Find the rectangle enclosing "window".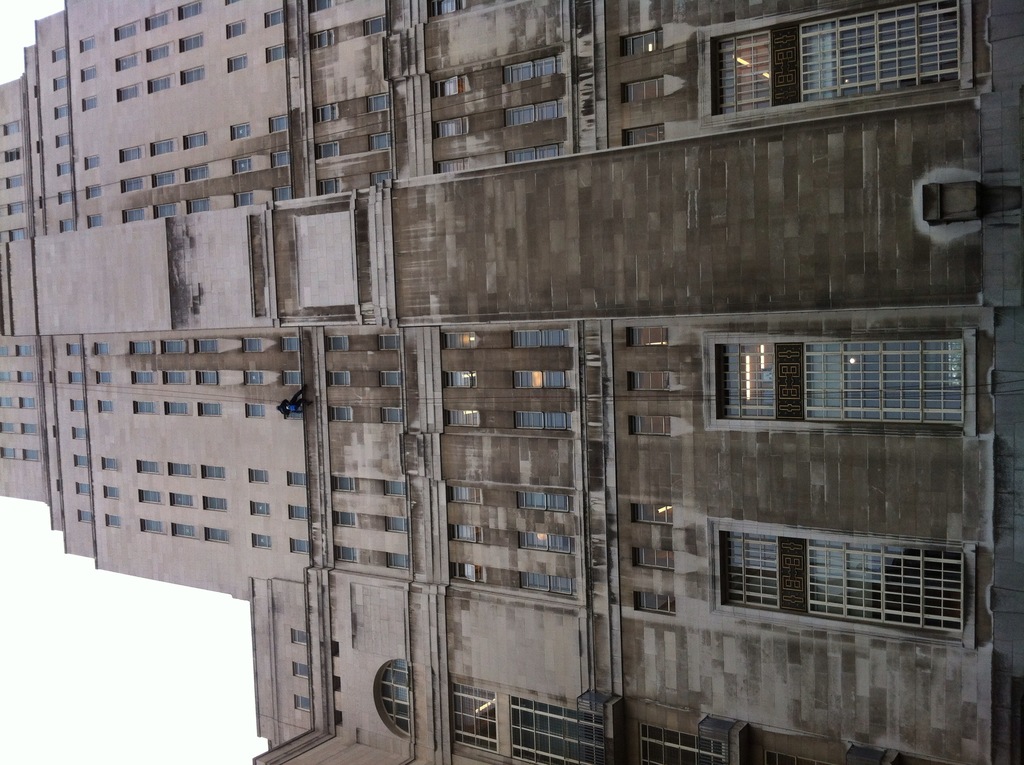
box(163, 401, 189, 421).
